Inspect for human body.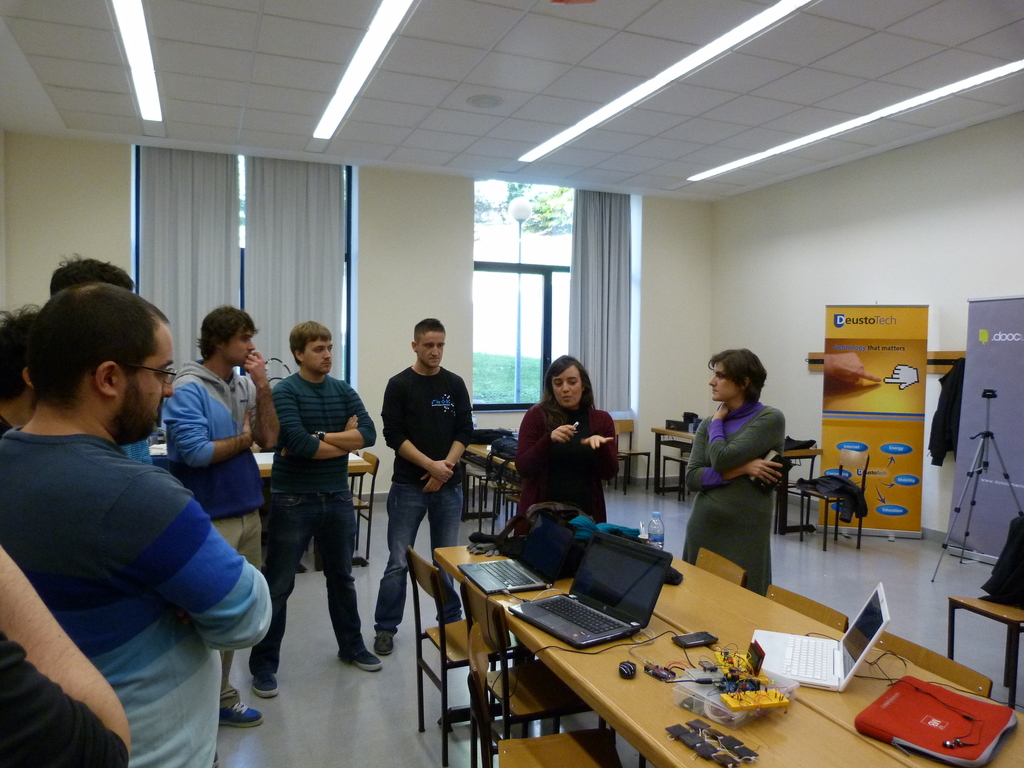
Inspection: <bbox>162, 352, 284, 762</bbox>.
